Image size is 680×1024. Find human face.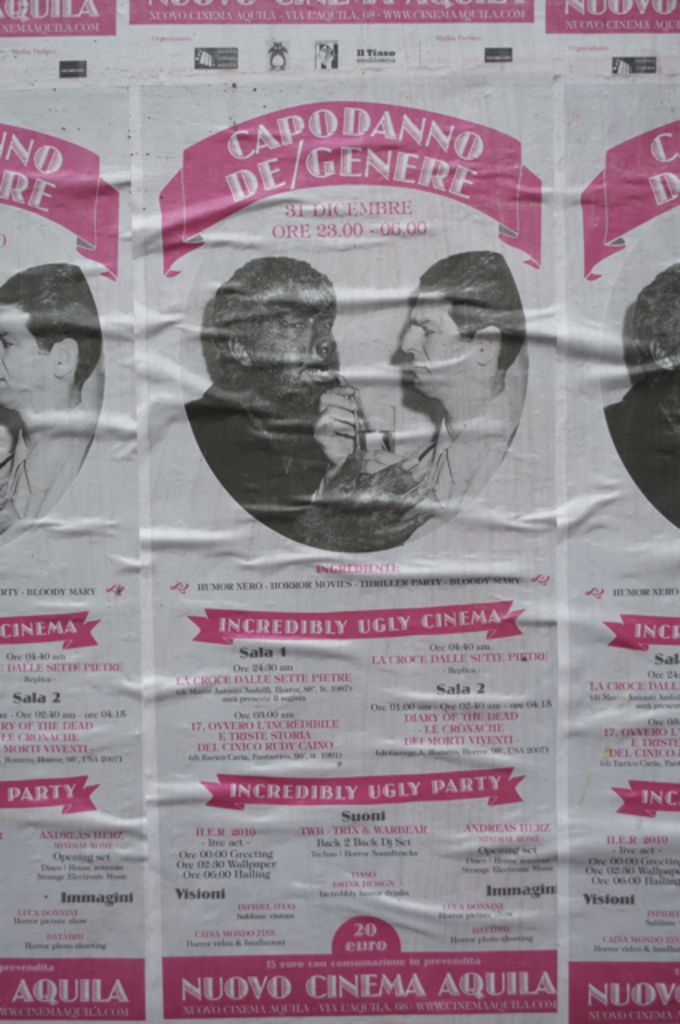
[395,285,474,394].
